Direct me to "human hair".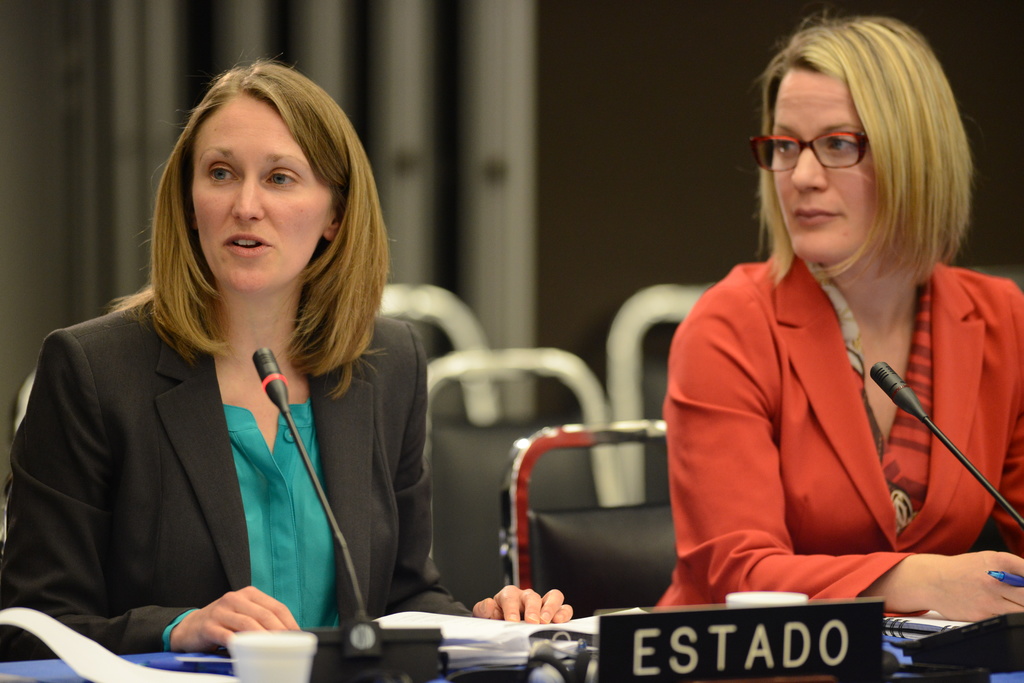
Direction: x1=749, y1=6, x2=985, y2=279.
